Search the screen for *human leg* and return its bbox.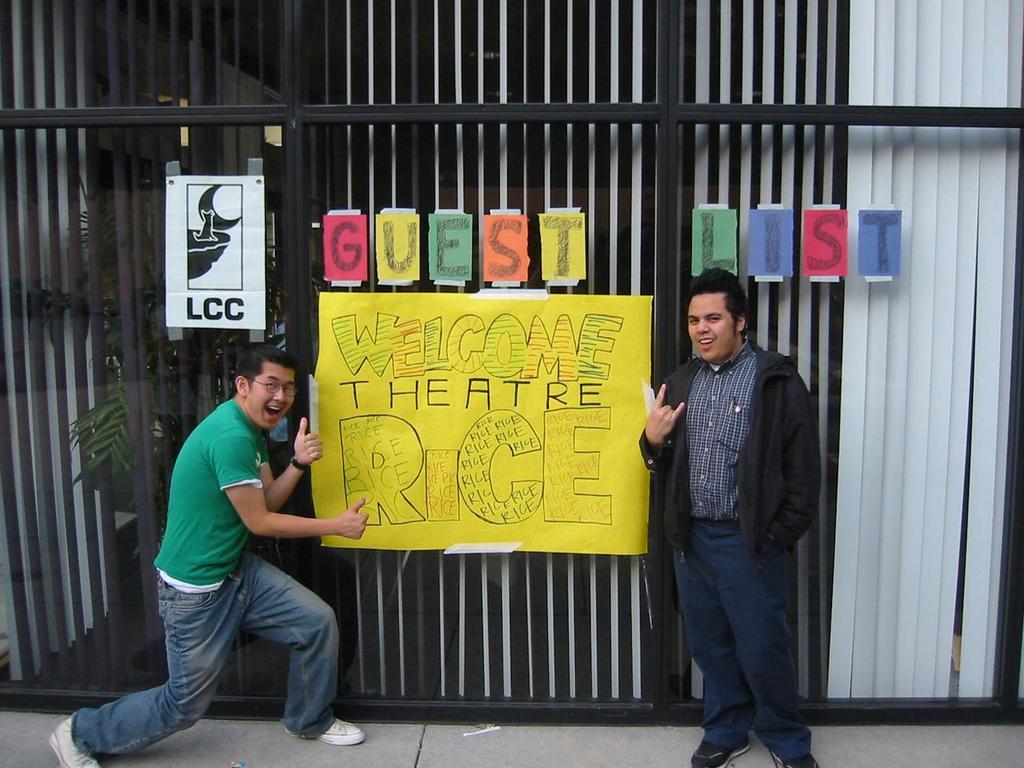
Found: {"x1": 733, "y1": 528, "x2": 814, "y2": 762}.
